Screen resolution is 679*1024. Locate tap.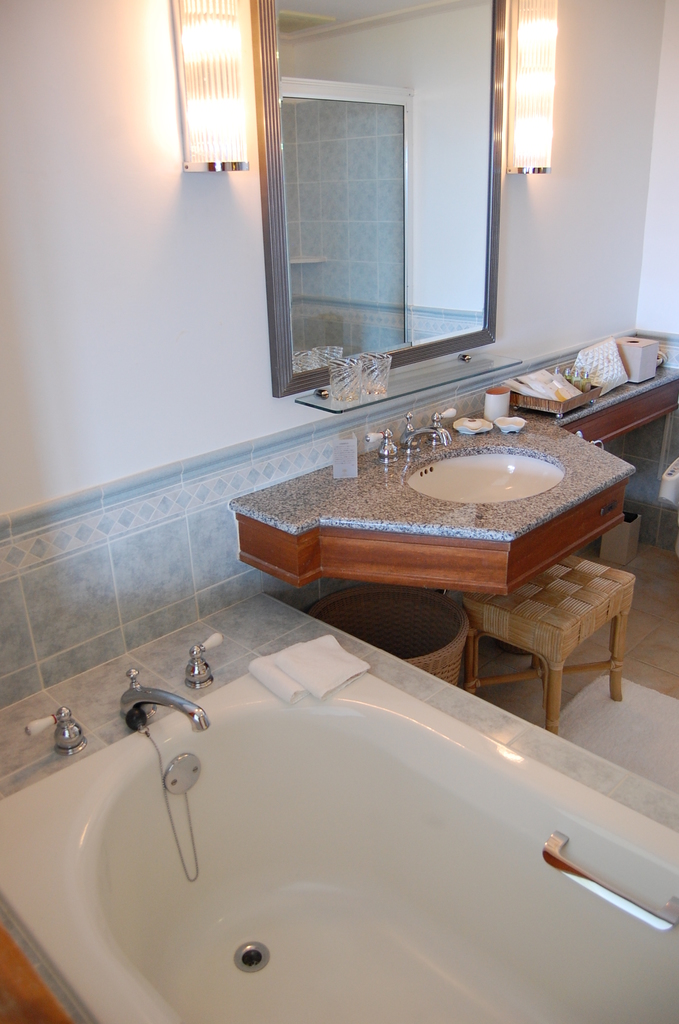
[119,675,209,725].
